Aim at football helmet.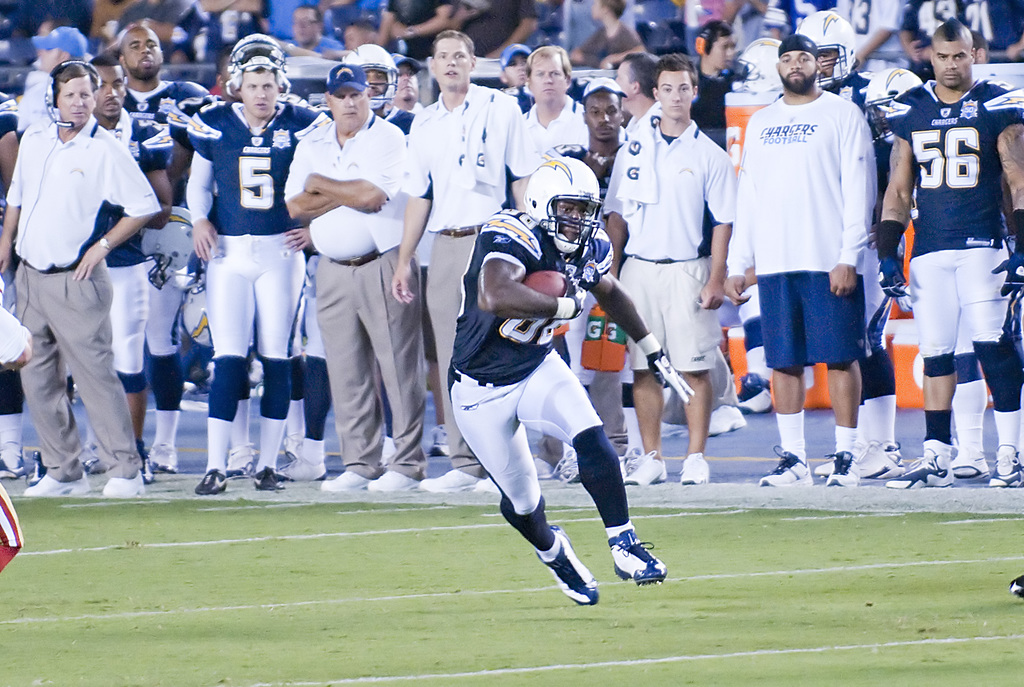
Aimed at <bbox>343, 44, 399, 110</bbox>.
